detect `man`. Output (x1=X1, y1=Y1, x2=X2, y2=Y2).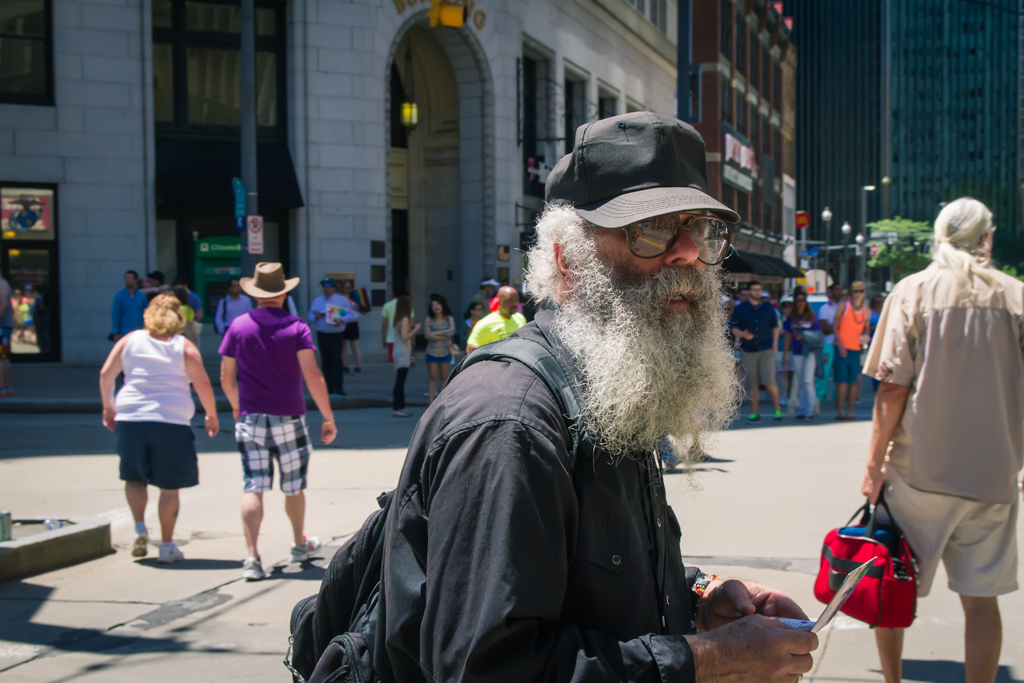
(x1=312, y1=275, x2=346, y2=384).
